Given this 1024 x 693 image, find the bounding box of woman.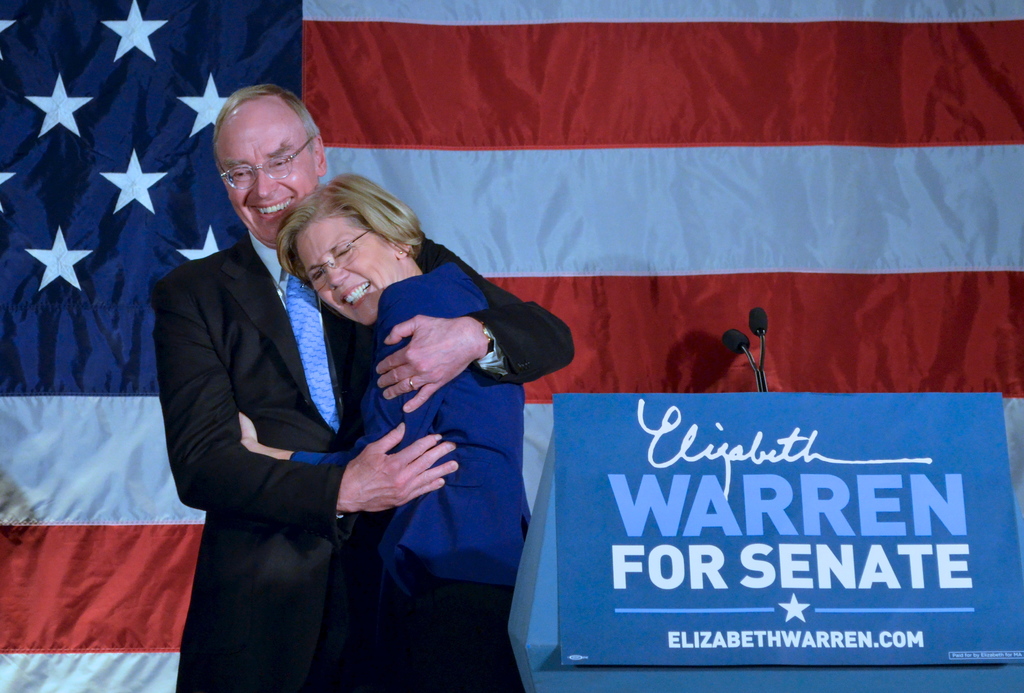
299 162 536 676.
